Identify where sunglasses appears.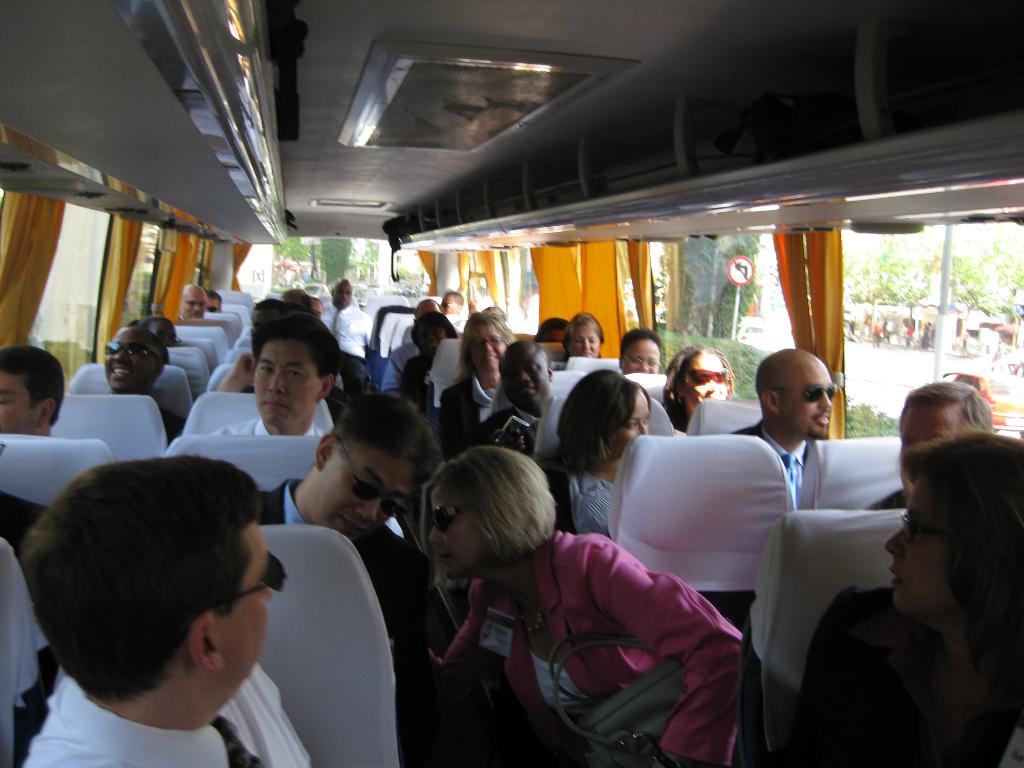
Appears at (102, 342, 161, 367).
